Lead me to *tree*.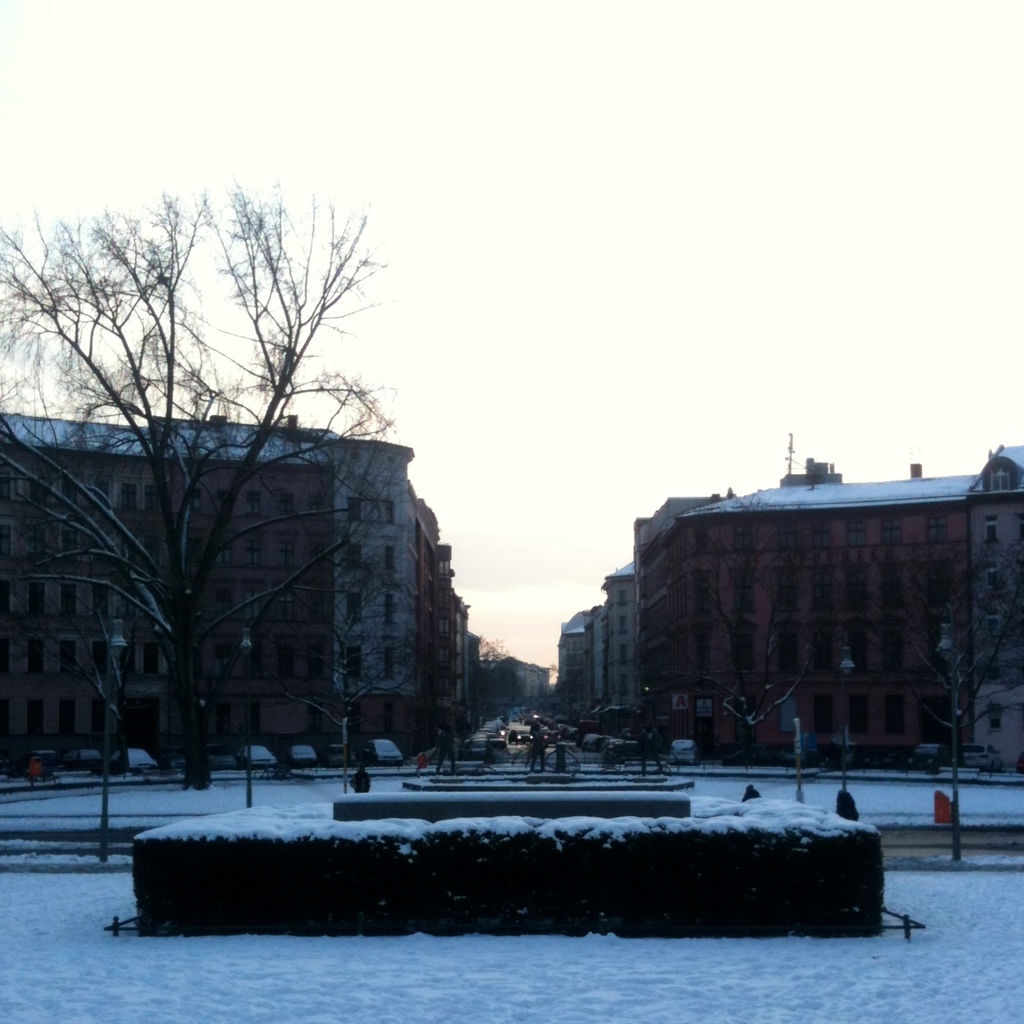
Lead to [641, 525, 851, 769].
